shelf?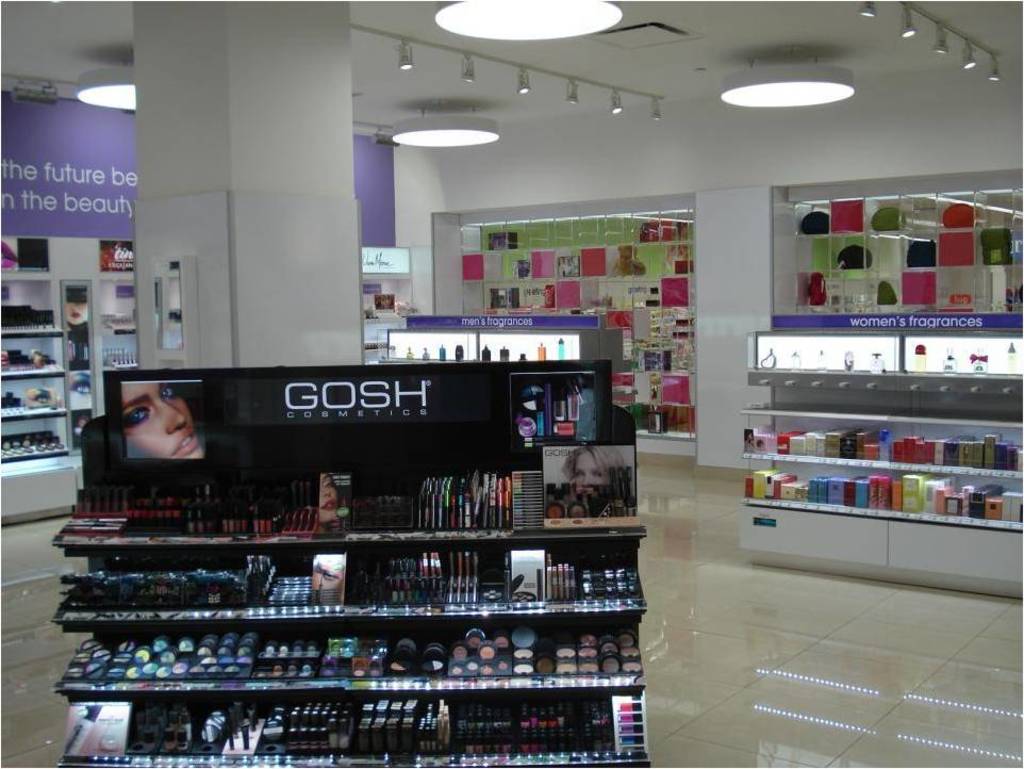
select_region(0, 280, 72, 468)
